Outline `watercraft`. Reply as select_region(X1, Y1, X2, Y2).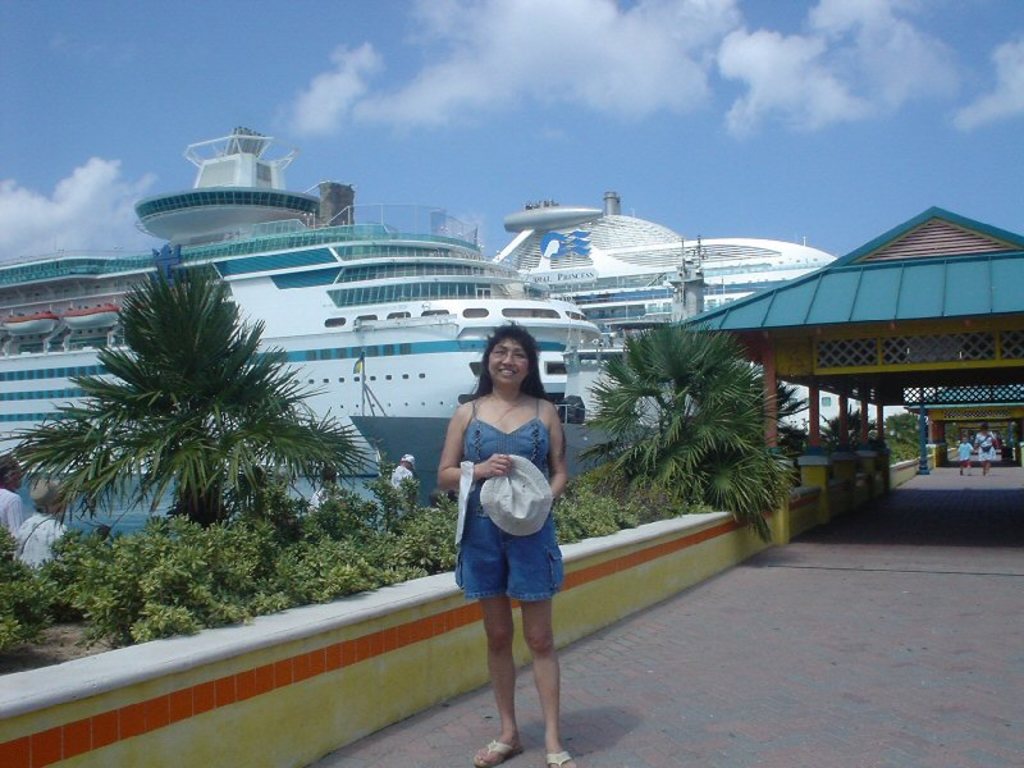
select_region(20, 122, 604, 484).
